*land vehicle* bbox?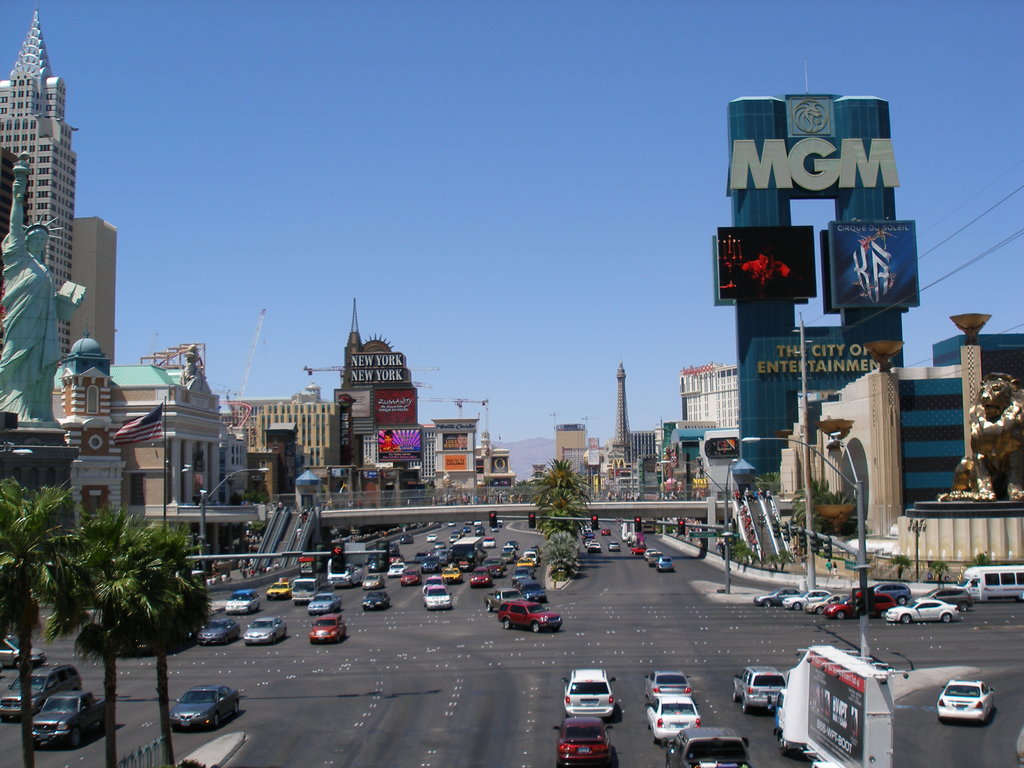
x1=197, y1=618, x2=236, y2=646
